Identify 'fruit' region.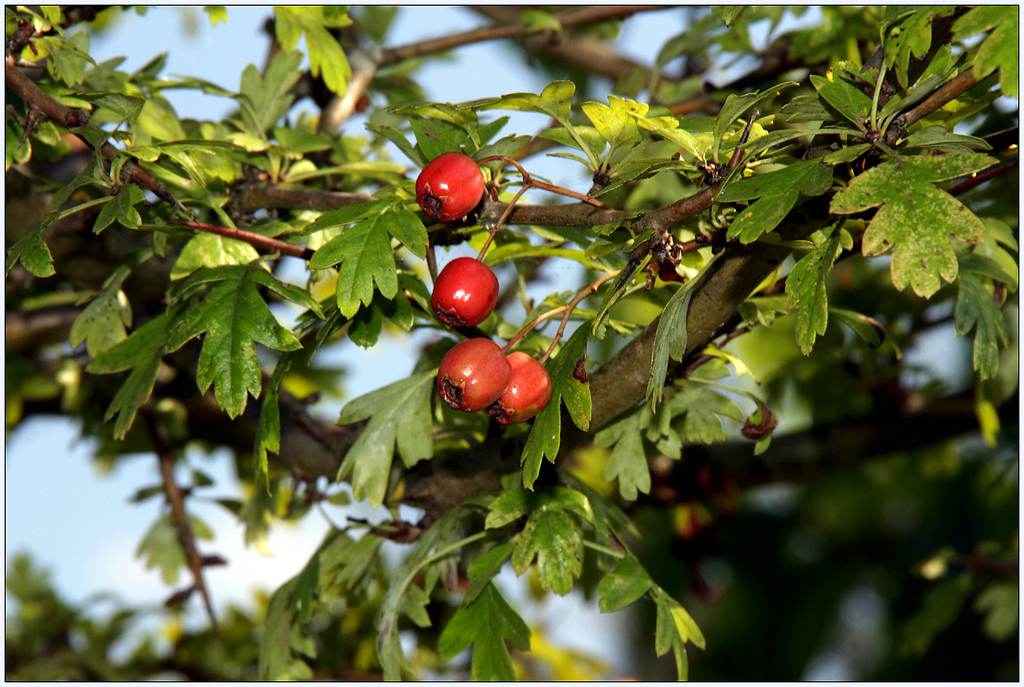
Region: (436, 341, 512, 417).
